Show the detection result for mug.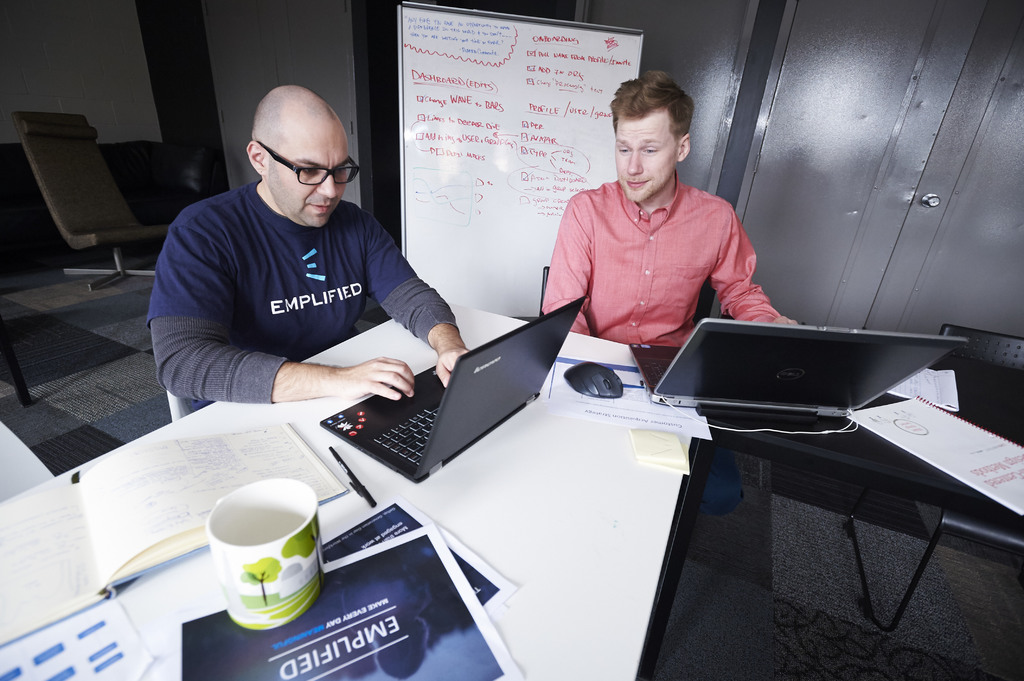
Rect(206, 479, 325, 631).
